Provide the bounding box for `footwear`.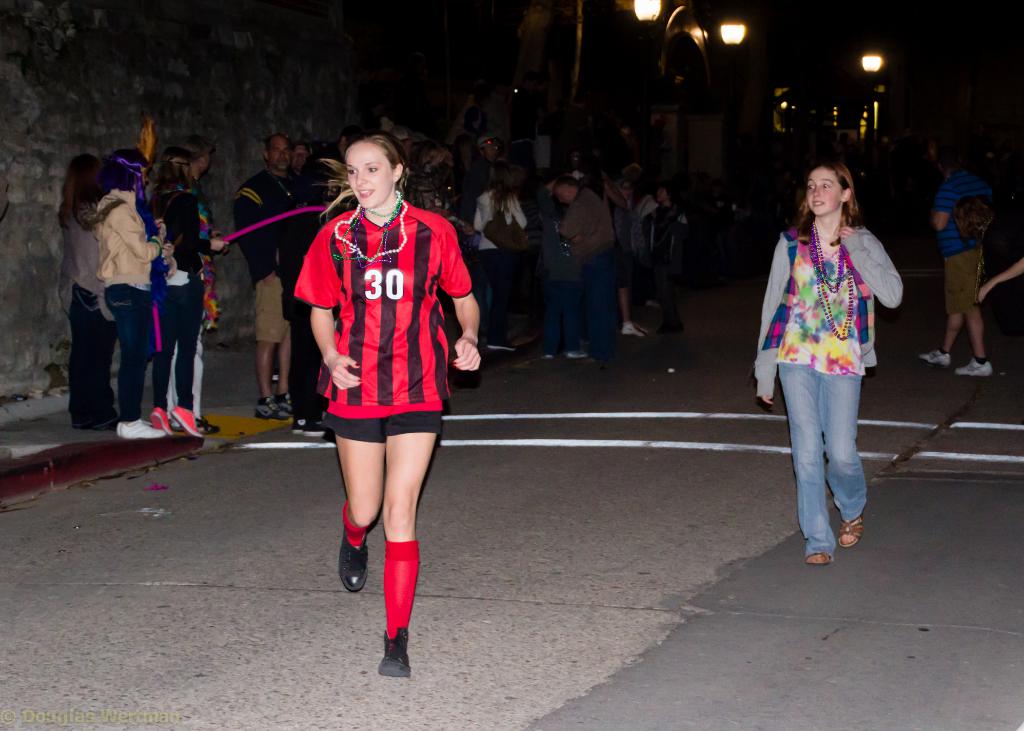
(left=302, top=413, right=326, bottom=437).
